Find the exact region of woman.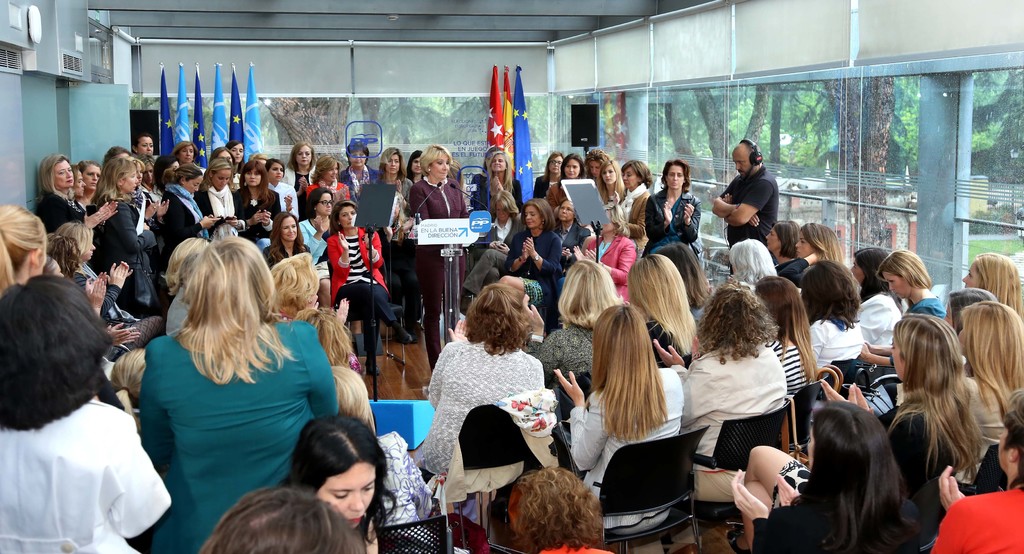
Exact region: bbox(296, 311, 360, 377).
